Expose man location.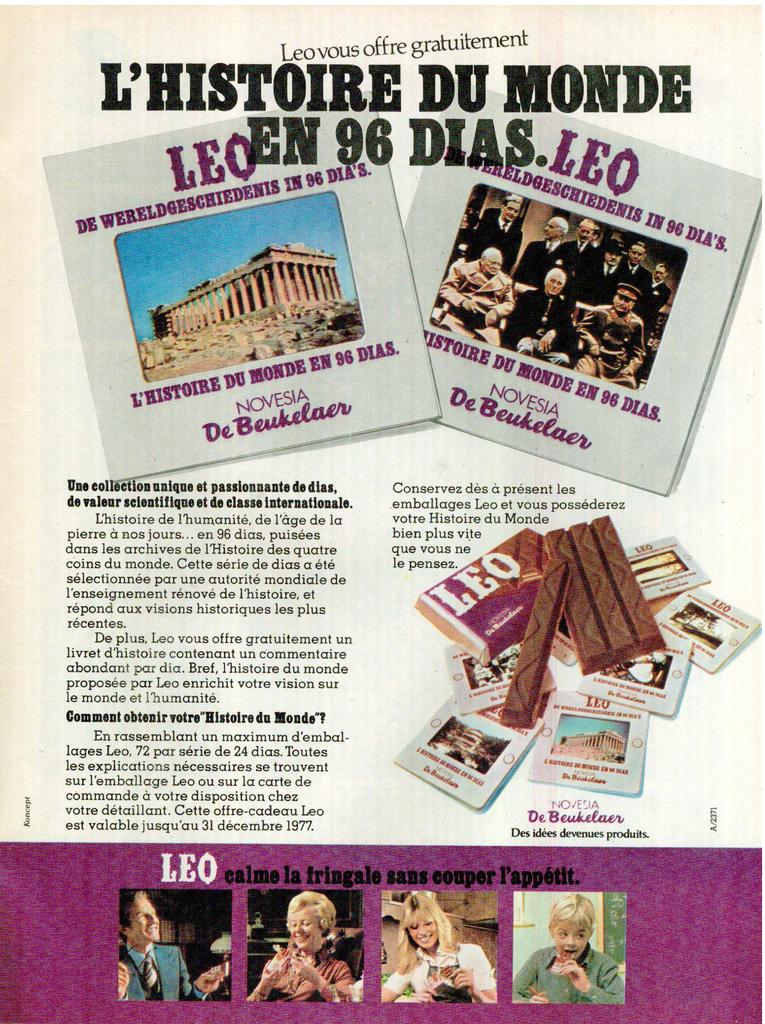
Exposed at bbox=(464, 194, 523, 275).
